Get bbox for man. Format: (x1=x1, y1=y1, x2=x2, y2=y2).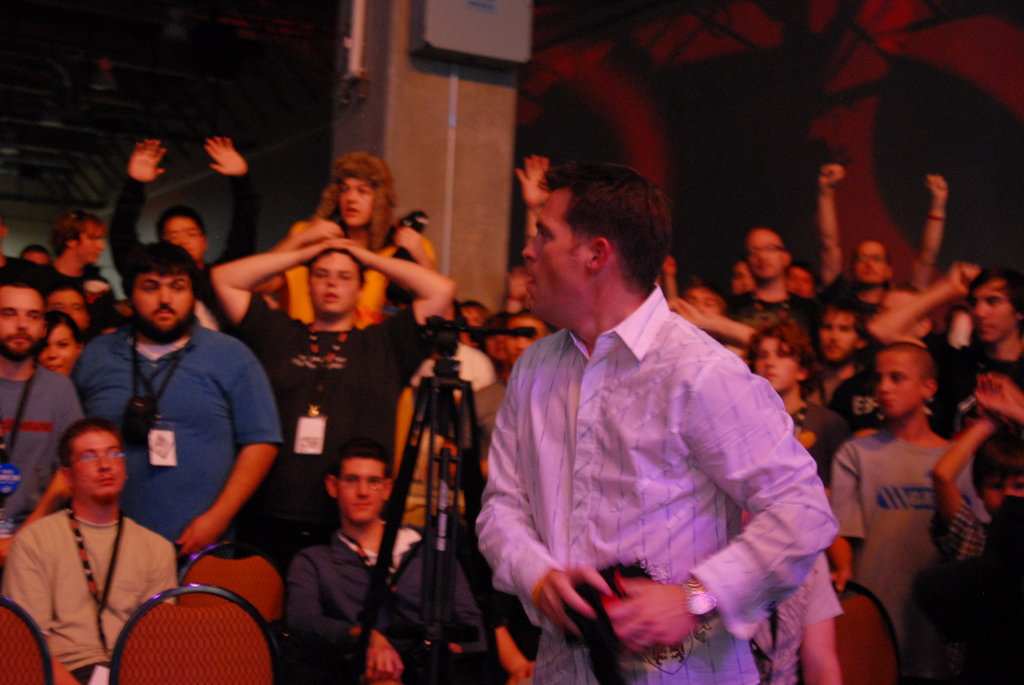
(x1=70, y1=242, x2=280, y2=561).
